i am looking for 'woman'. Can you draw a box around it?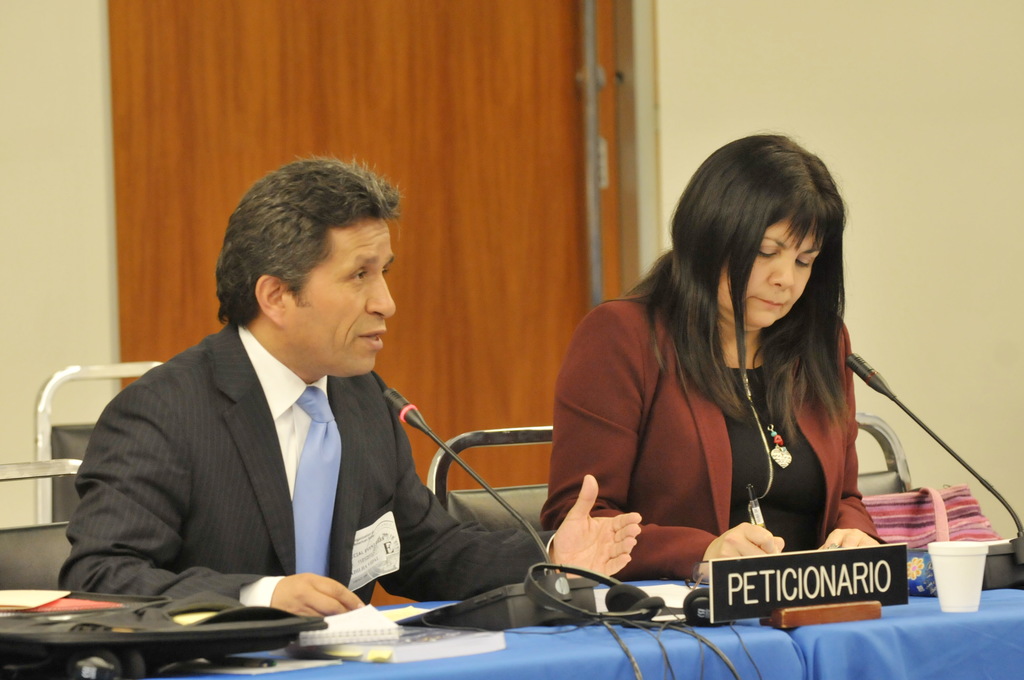
Sure, the bounding box is <bbox>536, 132, 887, 585</bbox>.
